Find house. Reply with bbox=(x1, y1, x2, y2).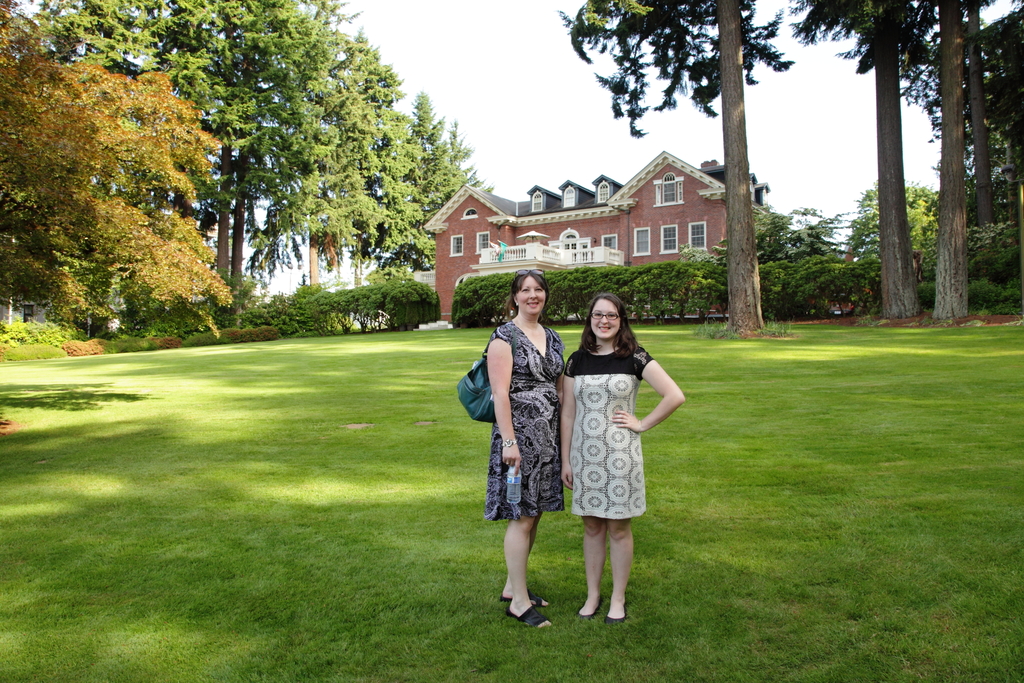
bbox=(422, 152, 767, 330).
